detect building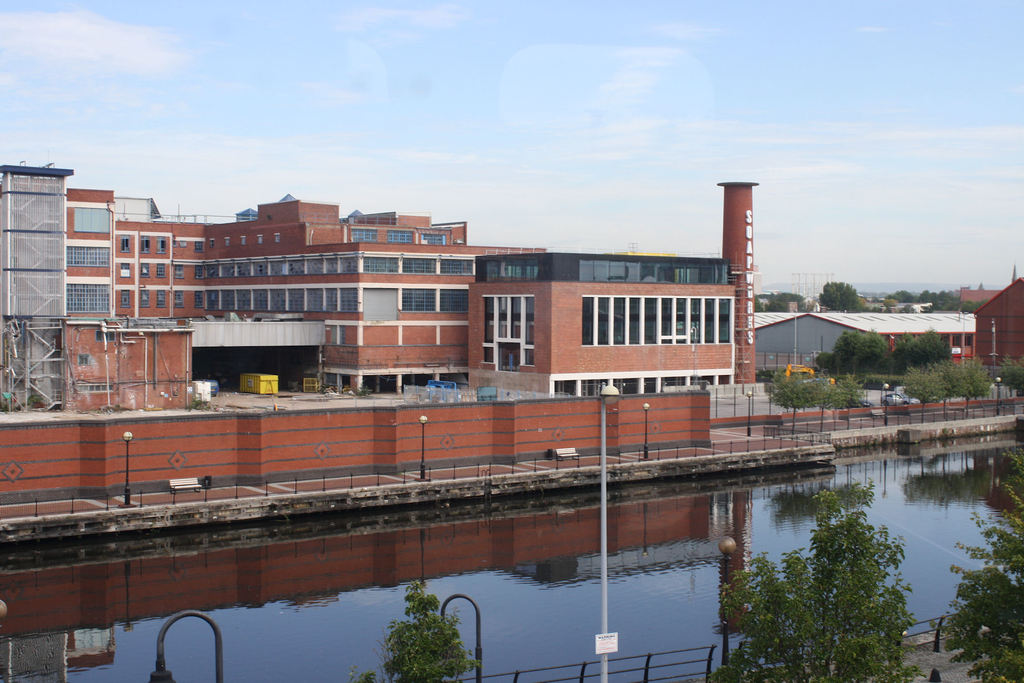
{"left": 960, "top": 289, "right": 1002, "bottom": 304}
